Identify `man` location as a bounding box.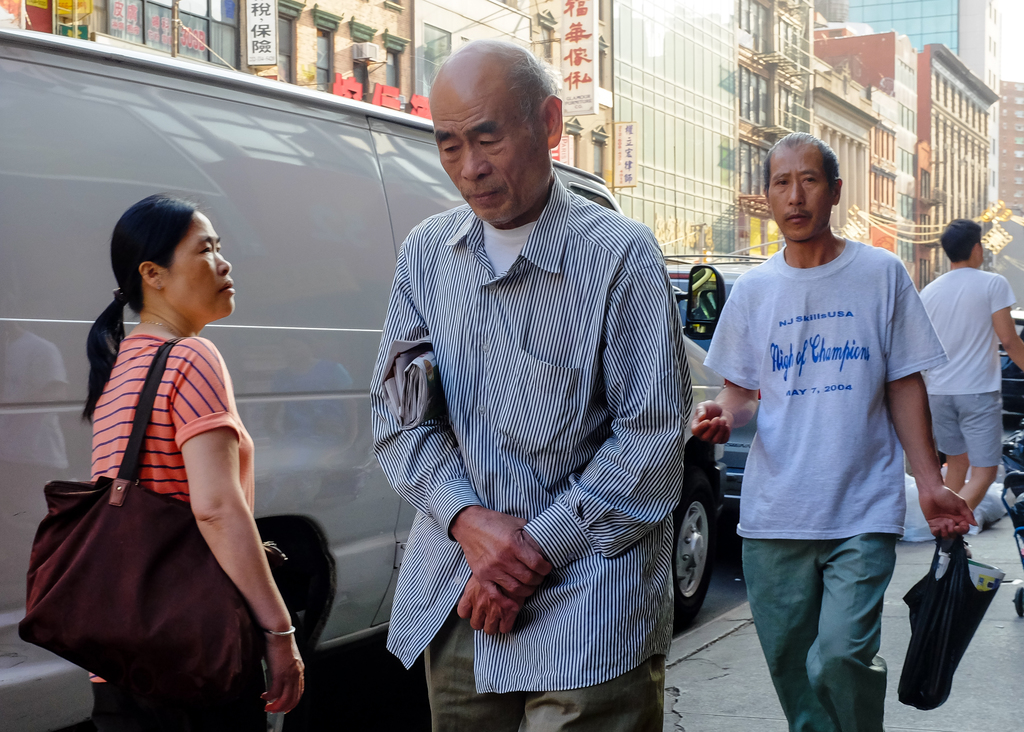
bbox=(383, 36, 687, 731).
